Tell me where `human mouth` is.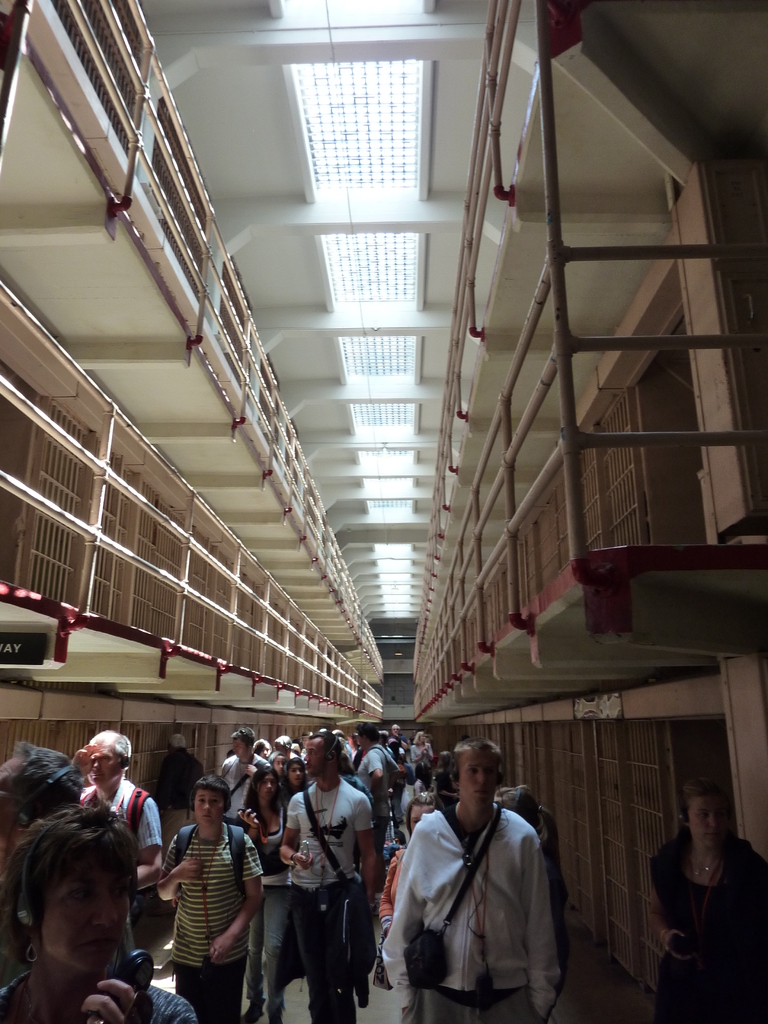
`human mouth` is at 471, 787, 494, 799.
